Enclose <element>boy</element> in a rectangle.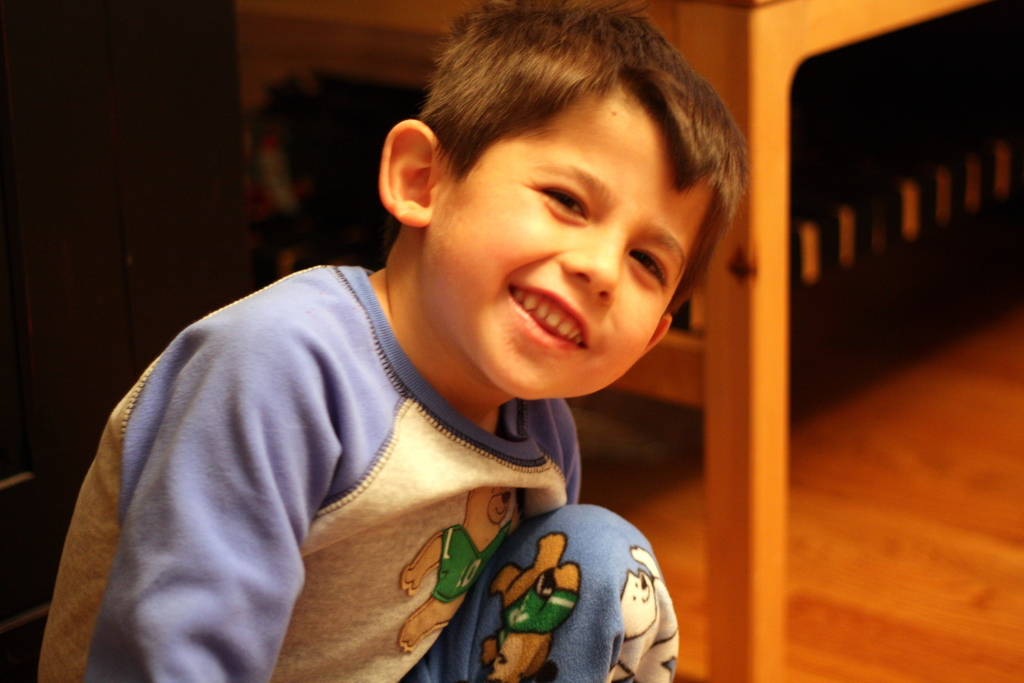
Rect(116, 13, 714, 671).
